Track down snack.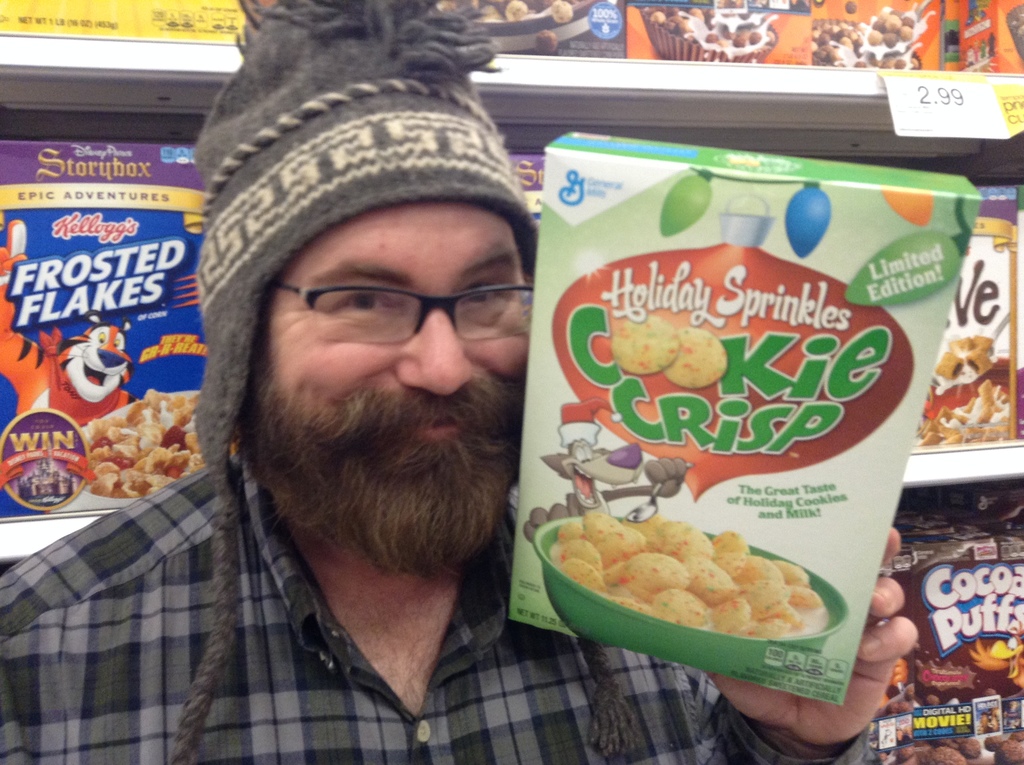
Tracked to (665, 328, 731, 388).
